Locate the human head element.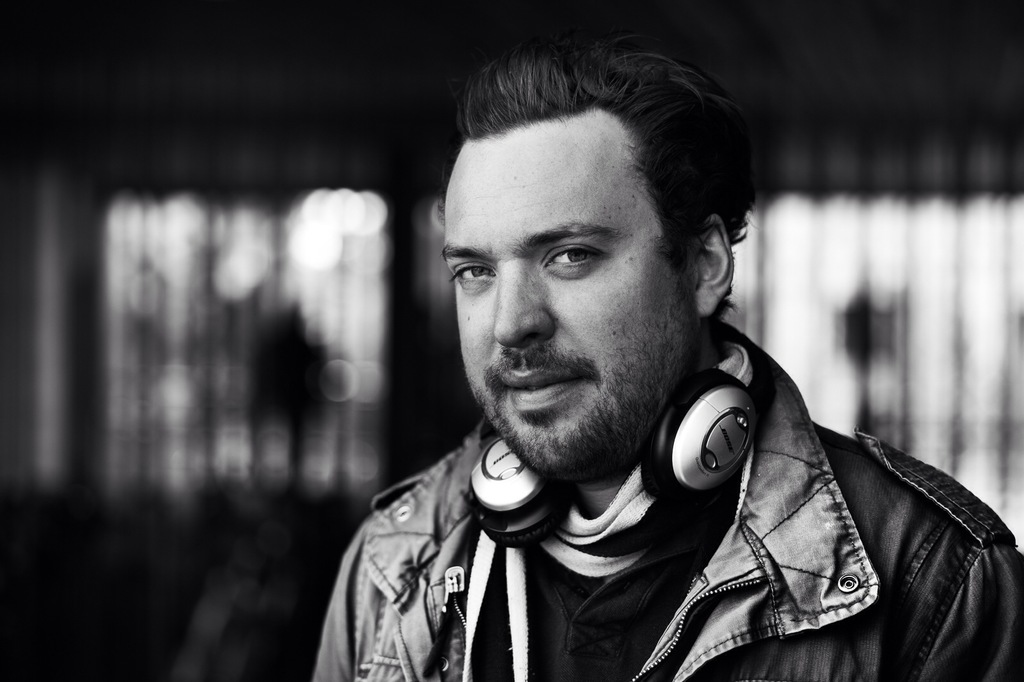
Element bbox: BBox(445, 33, 735, 439).
